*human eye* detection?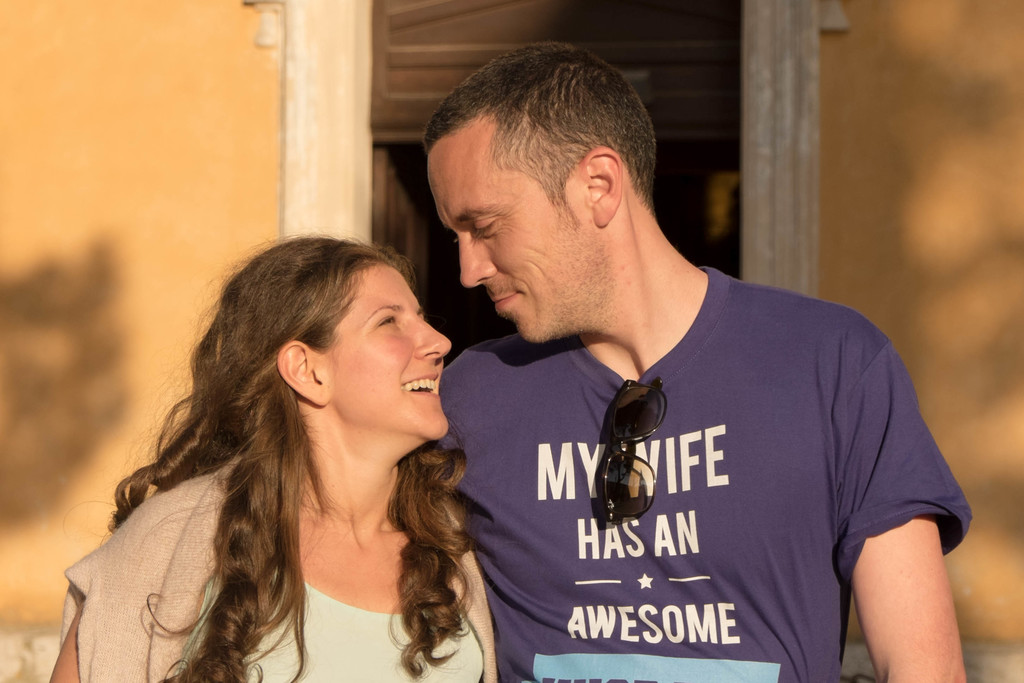
471/215/497/242
